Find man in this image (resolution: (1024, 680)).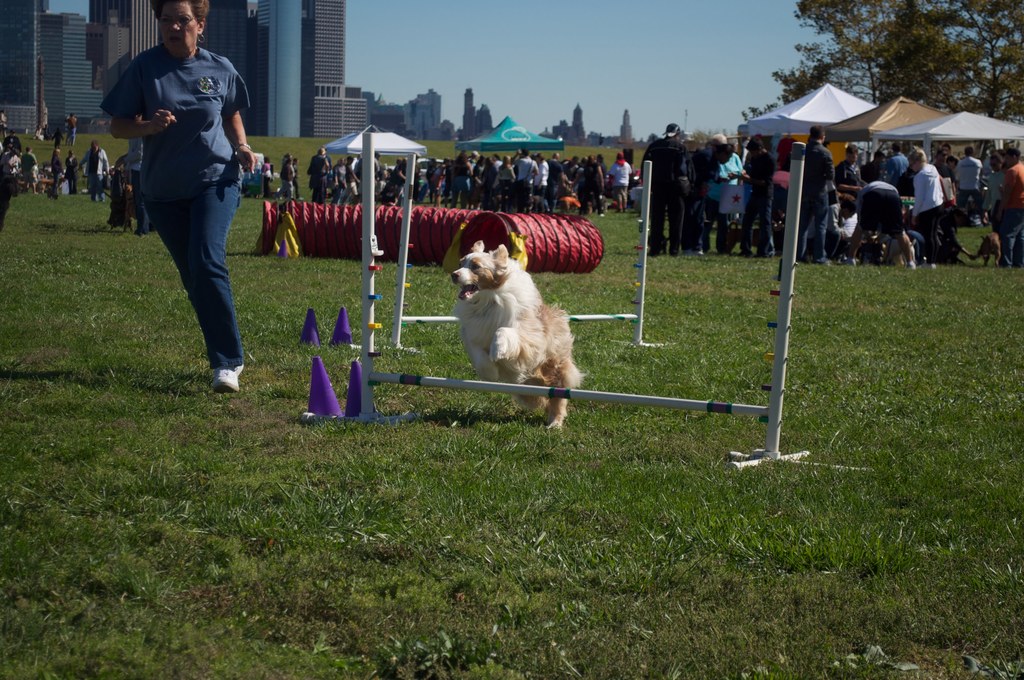
BBox(838, 180, 917, 270).
